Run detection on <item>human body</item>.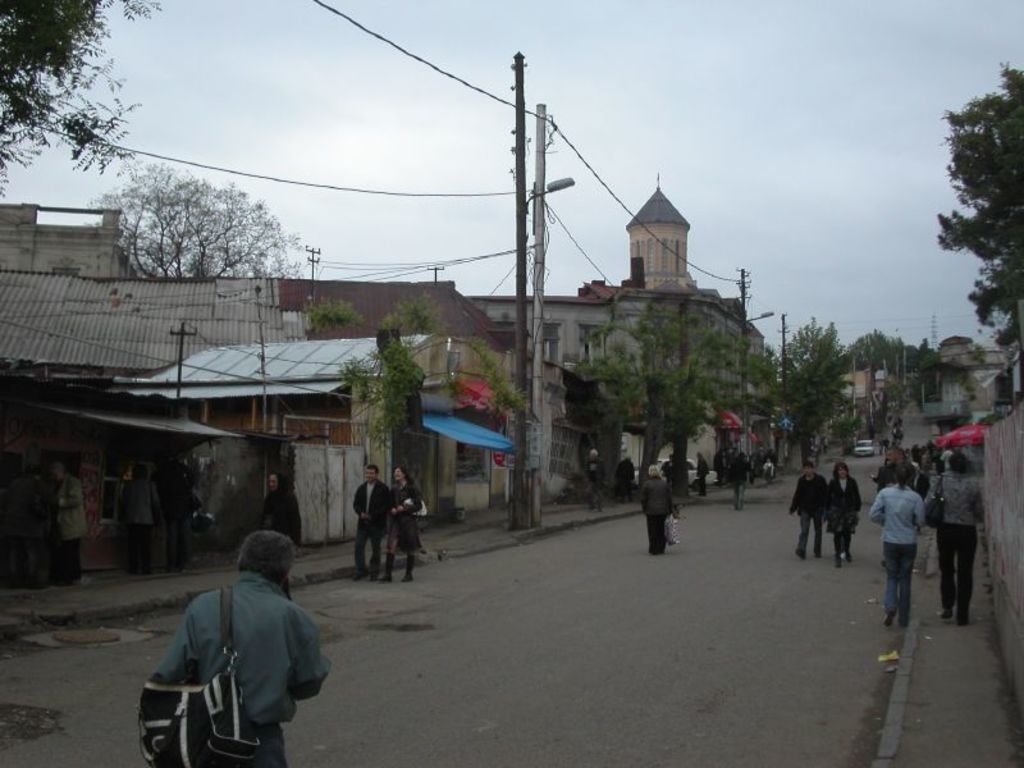
Result: Rect(718, 447, 739, 479).
